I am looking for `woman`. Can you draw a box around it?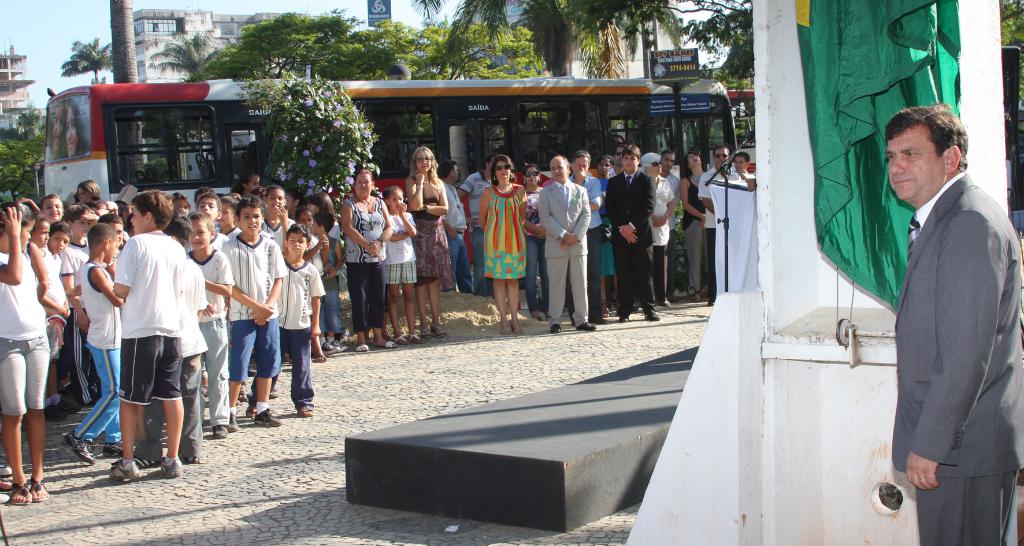
Sure, the bounding box is 39/91/65/165.
